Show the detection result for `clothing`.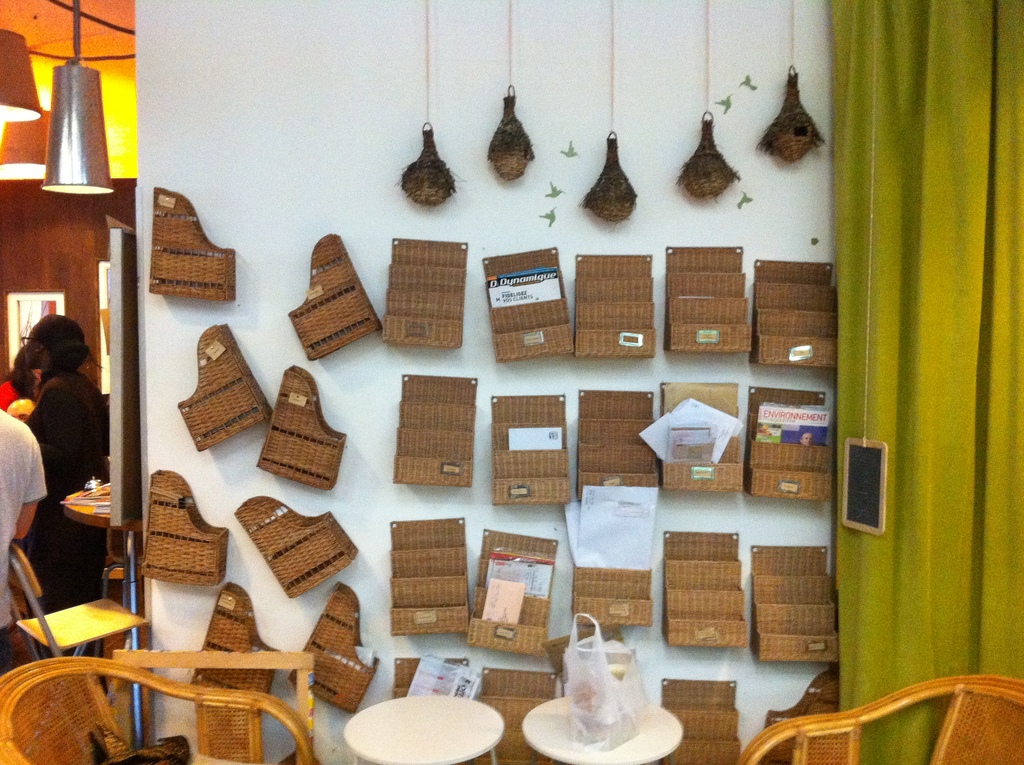
0 411 44 677.
